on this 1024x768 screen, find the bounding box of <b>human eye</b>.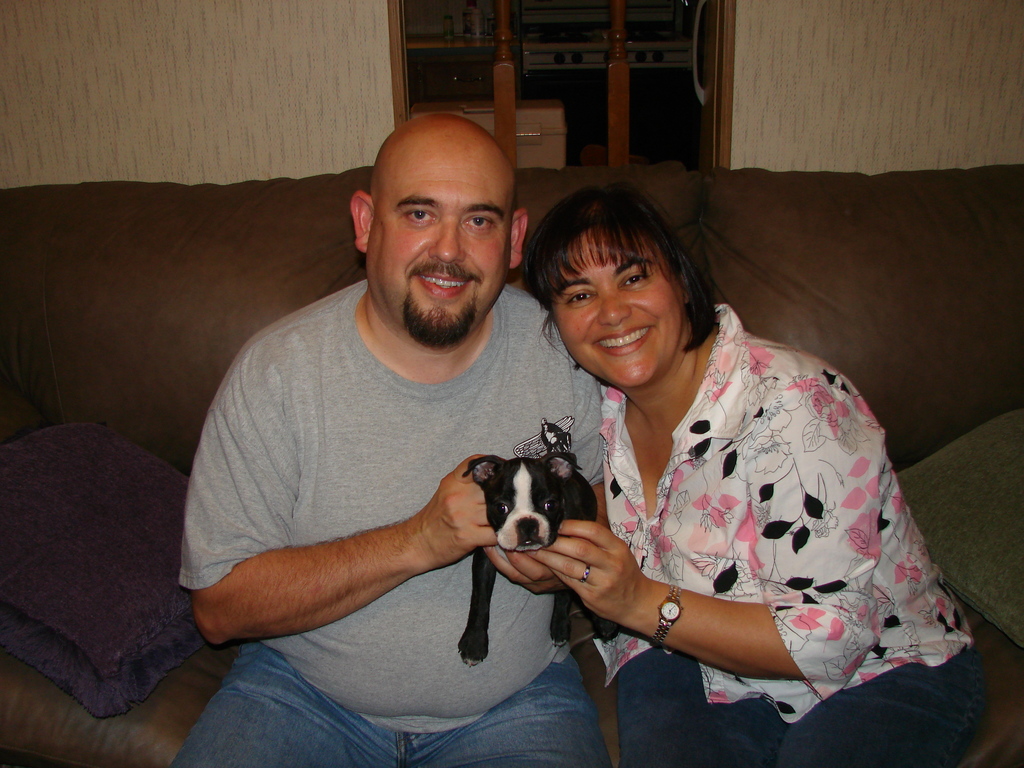
Bounding box: pyautogui.locateOnScreen(461, 214, 499, 233).
